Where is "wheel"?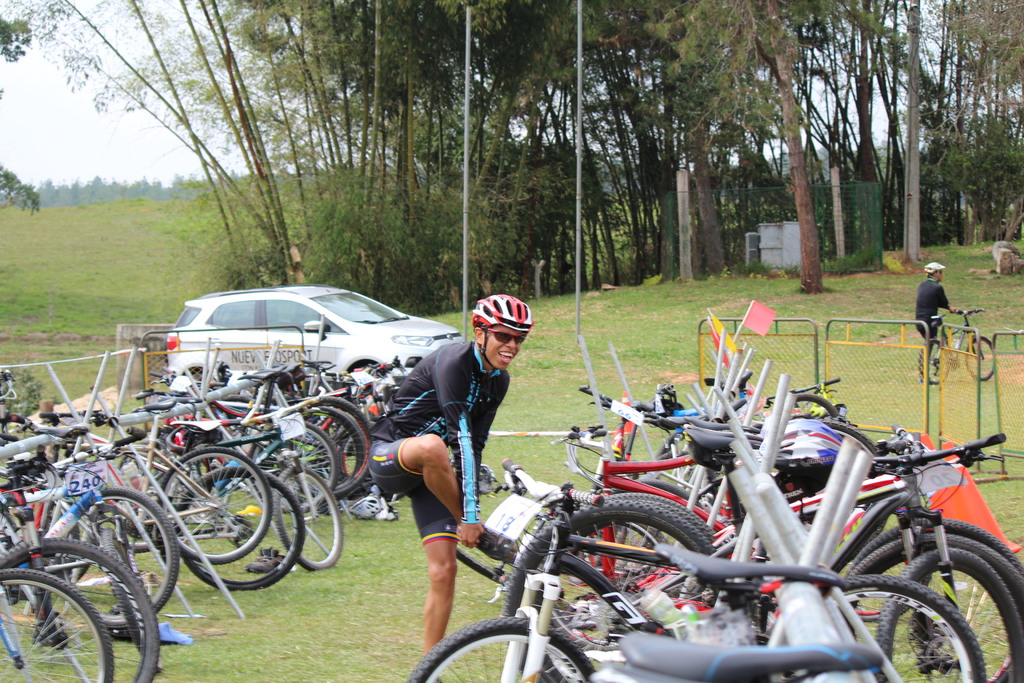
<bbox>847, 529, 1023, 682</bbox>.
